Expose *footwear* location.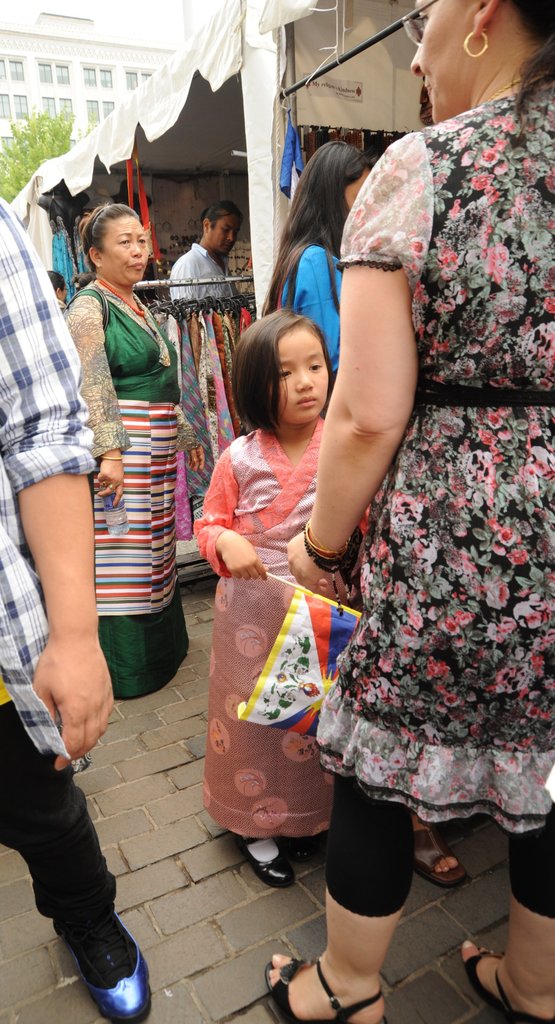
Exposed at BBox(241, 843, 295, 893).
